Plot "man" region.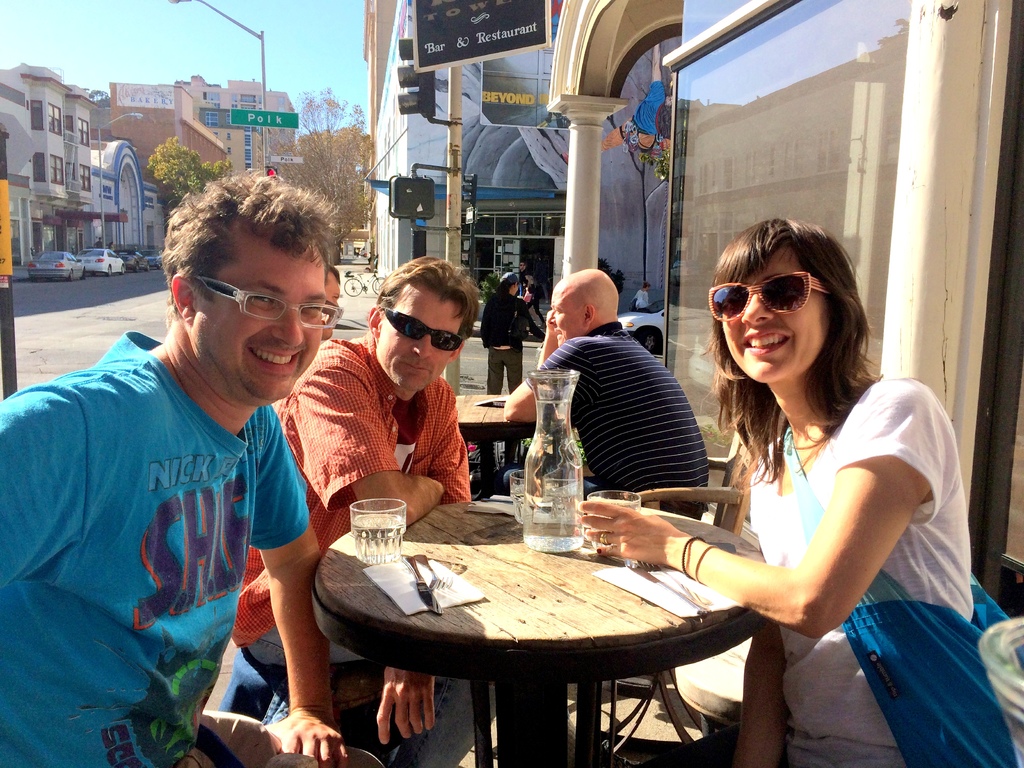
Plotted at [left=15, top=180, right=374, bottom=750].
